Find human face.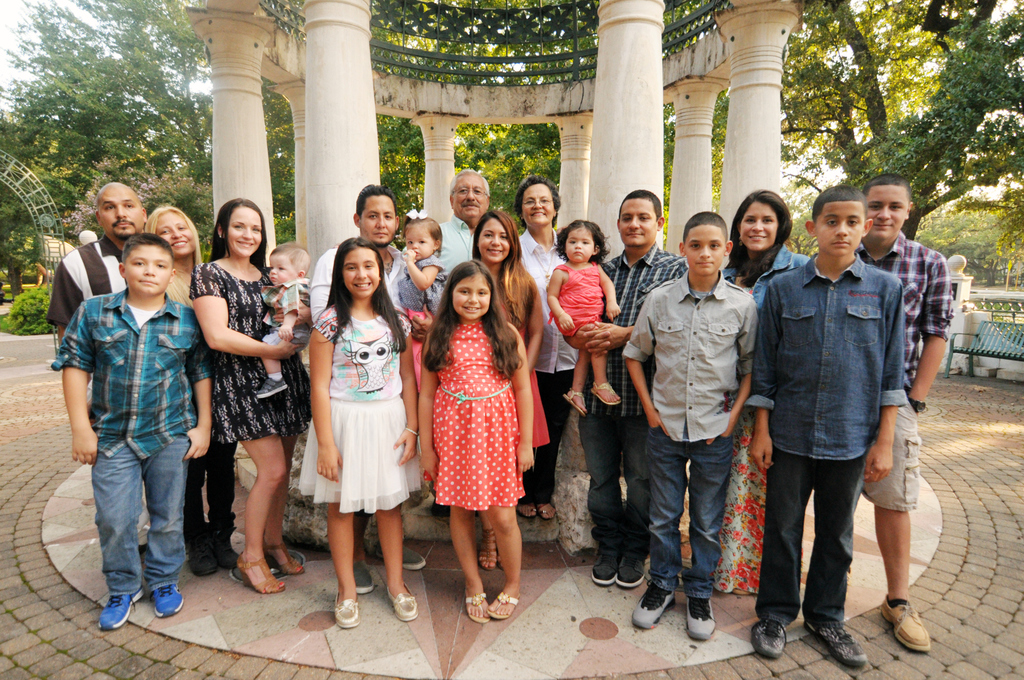
box=[158, 214, 194, 258].
